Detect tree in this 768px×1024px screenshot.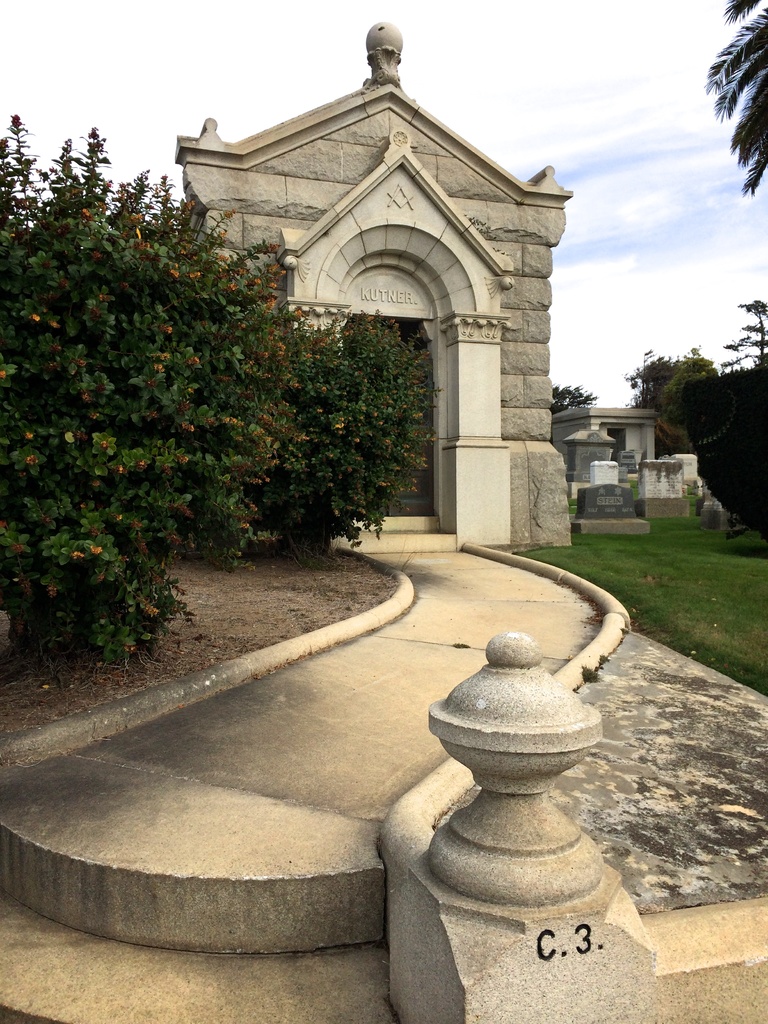
Detection: (721, 296, 767, 364).
